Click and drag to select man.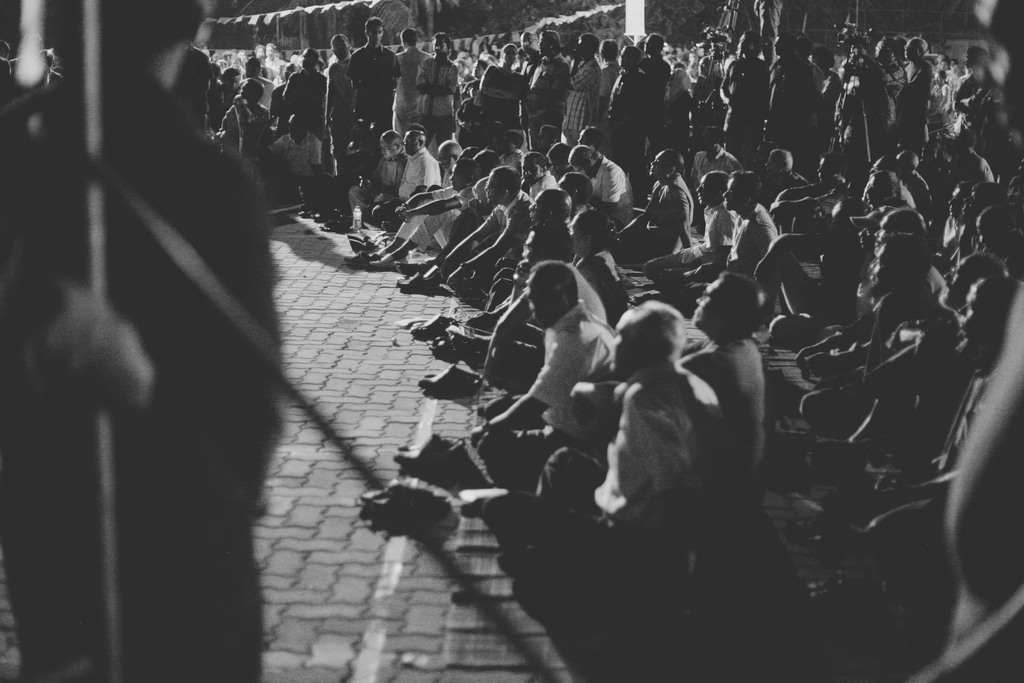
Selection: Rect(436, 165, 534, 297).
